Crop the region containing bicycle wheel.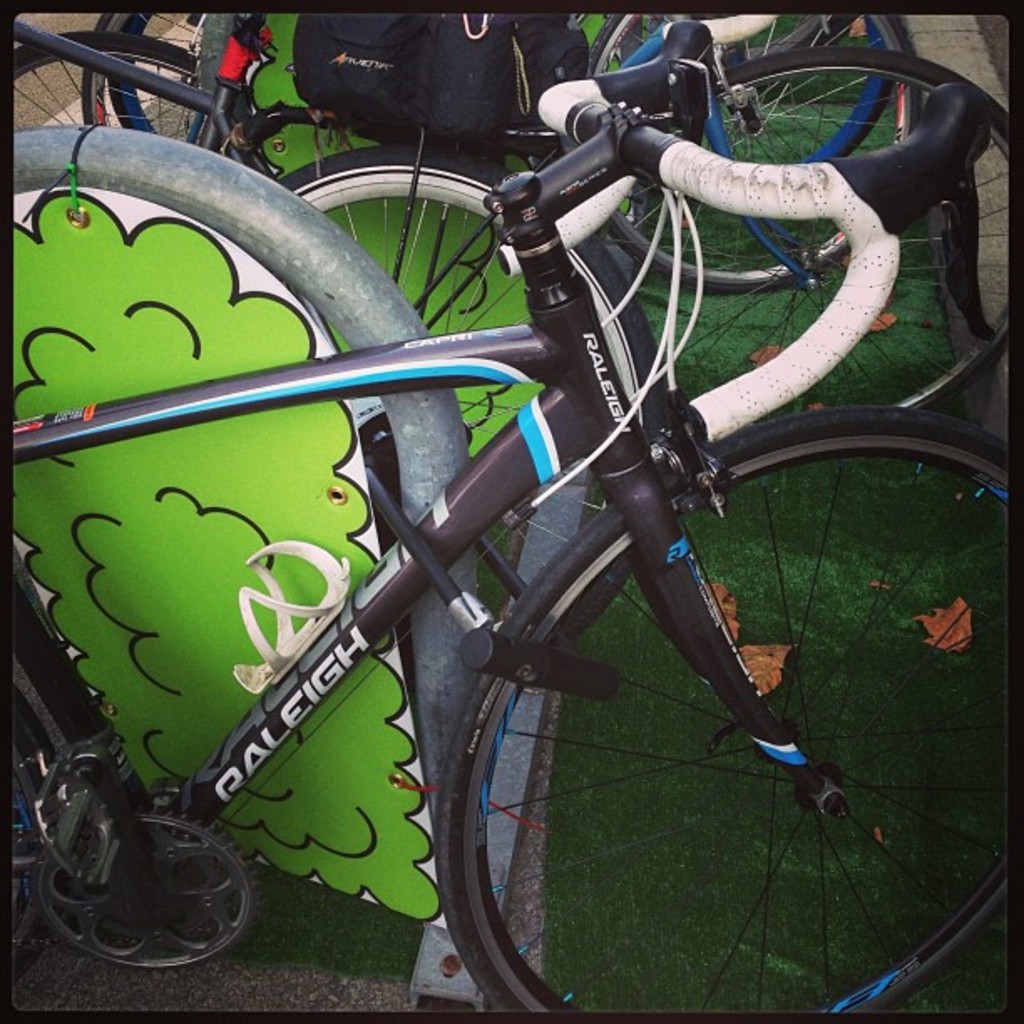
Crop region: BBox(117, 8, 206, 137).
